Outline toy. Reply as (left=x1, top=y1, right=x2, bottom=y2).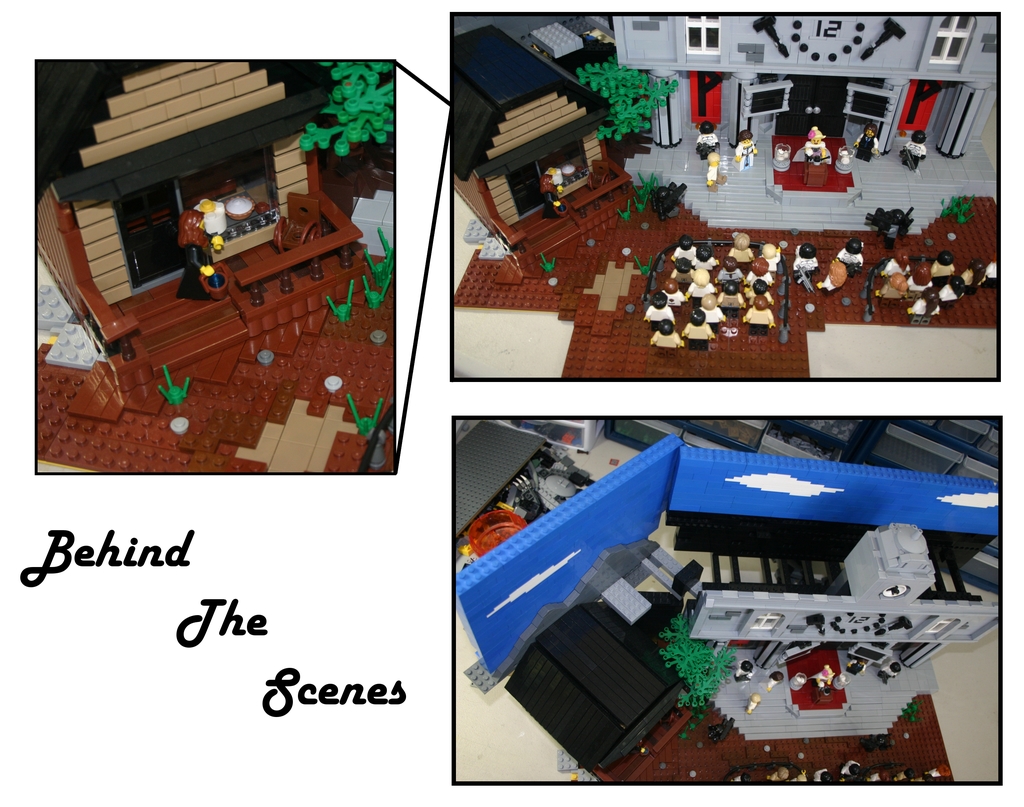
(left=671, top=259, right=690, bottom=279).
